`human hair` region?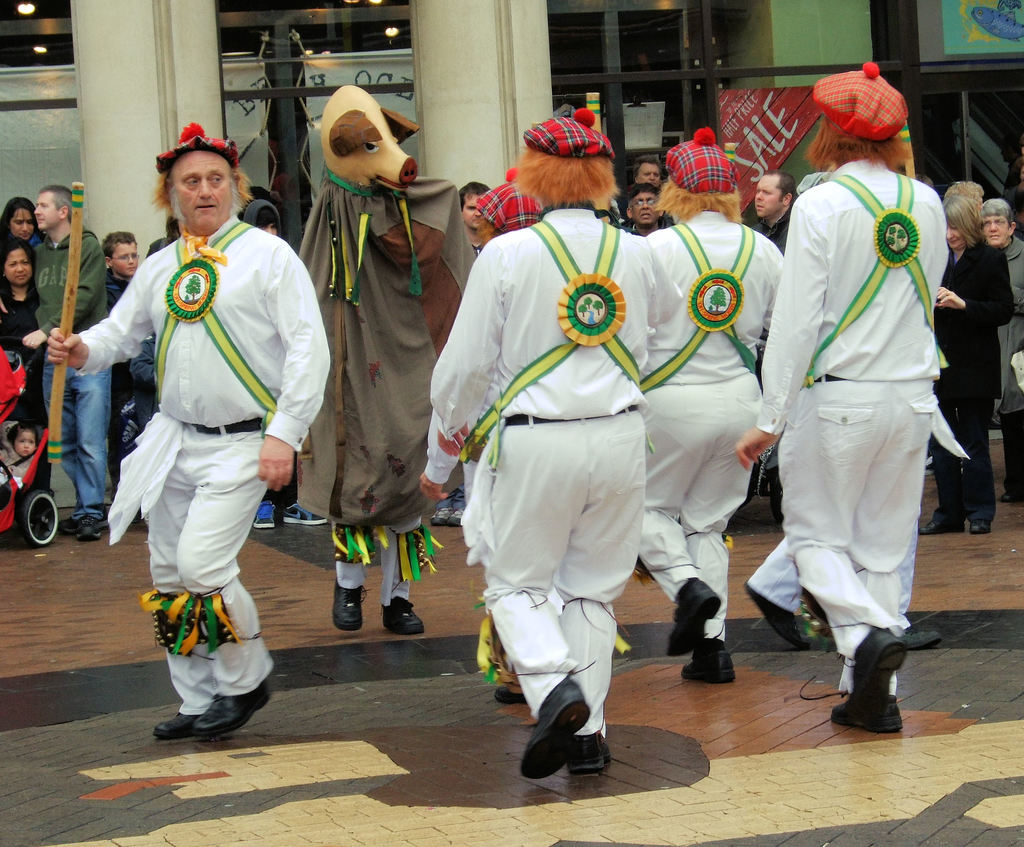
{"left": 763, "top": 169, "right": 796, "bottom": 204}
